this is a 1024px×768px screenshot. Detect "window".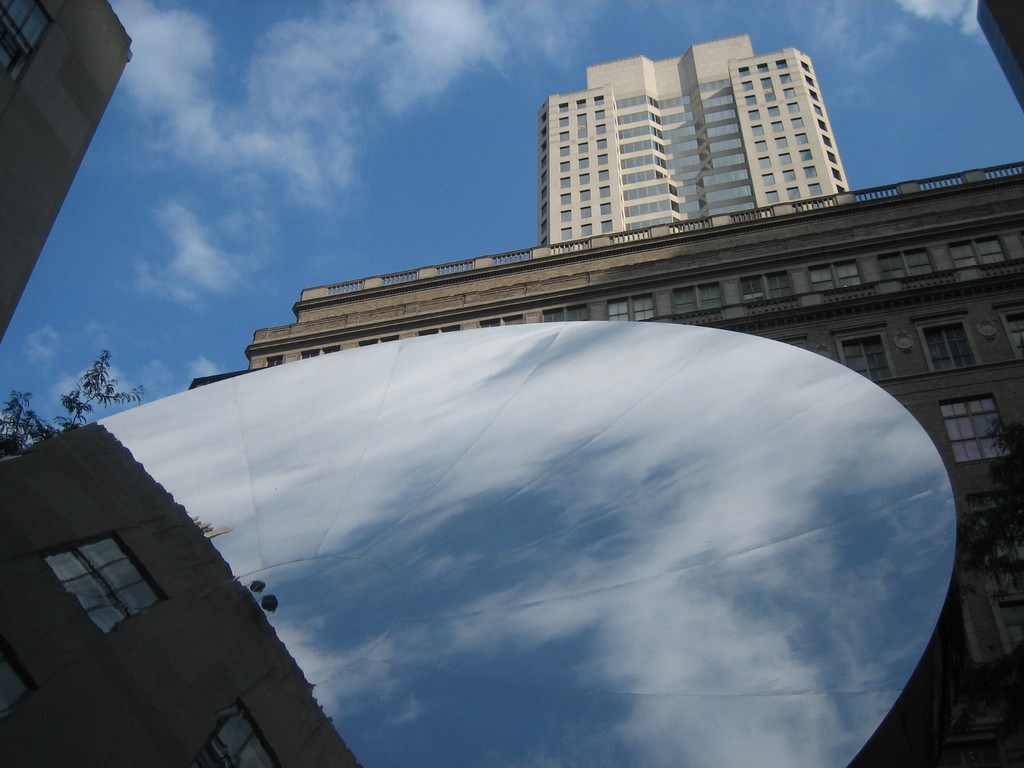
BBox(1001, 598, 1023, 652).
